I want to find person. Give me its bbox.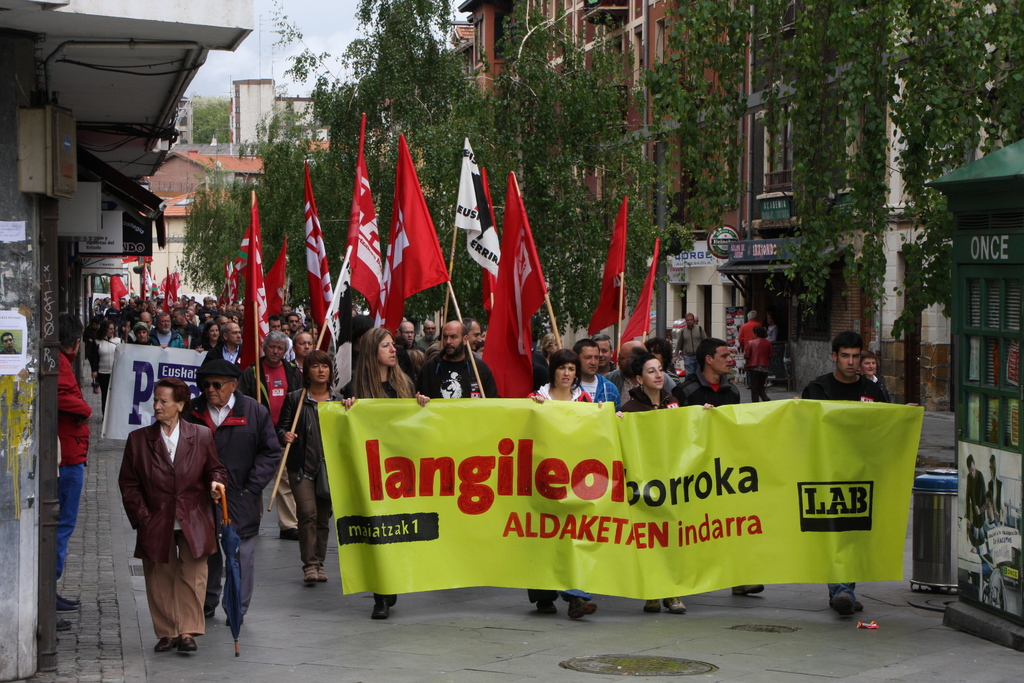
rect(741, 325, 767, 406).
